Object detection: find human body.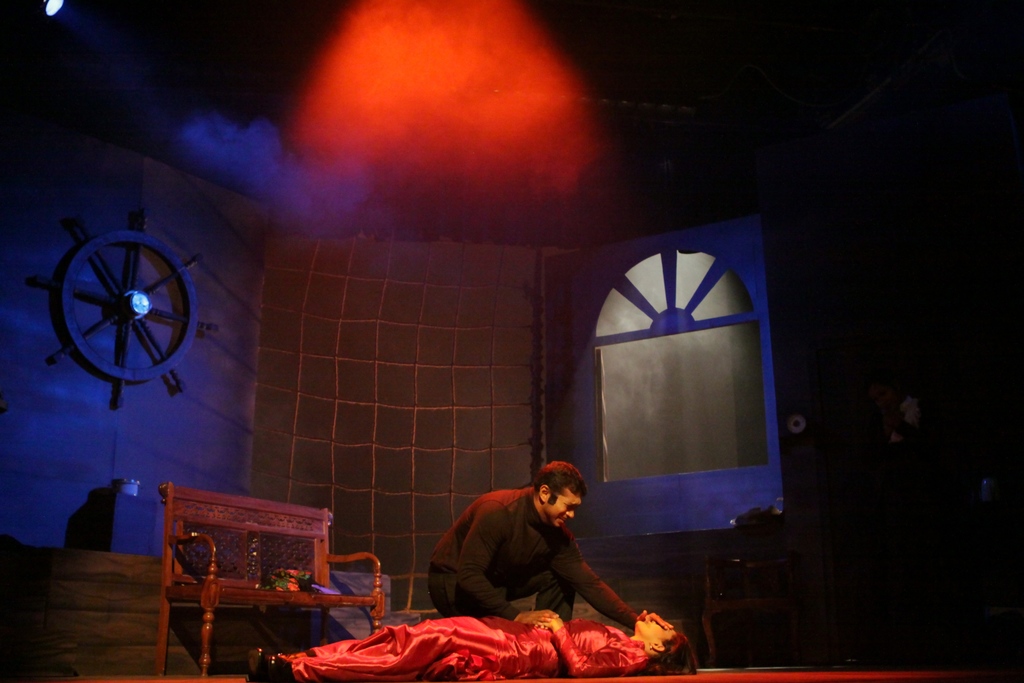
x1=251 y1=603 x2=652 y2=682.
